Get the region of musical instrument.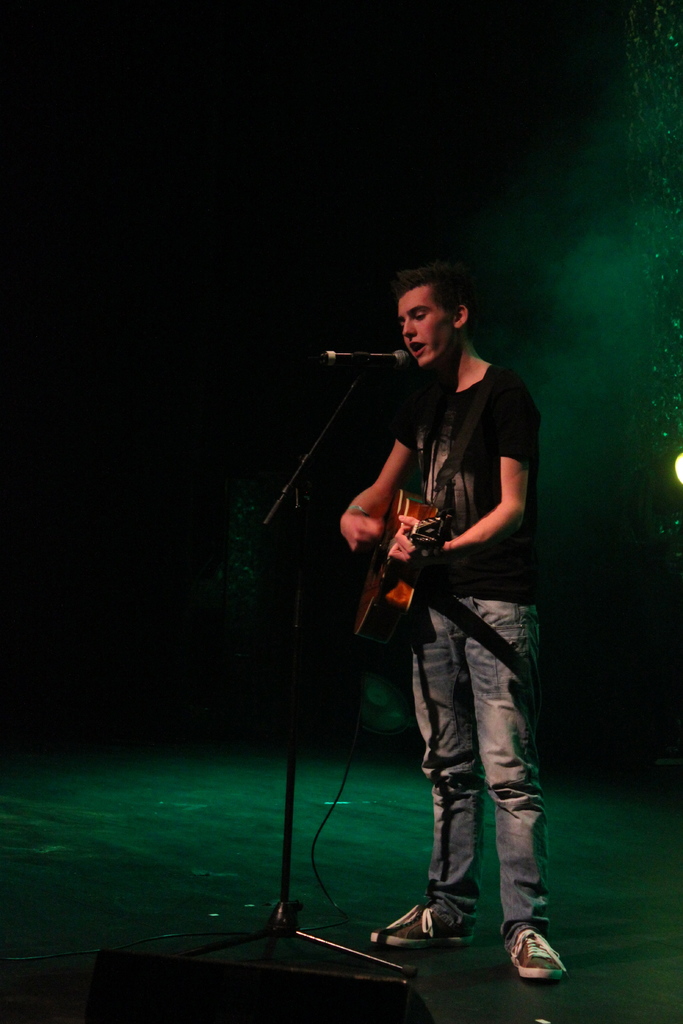
<region>355, 440, 486, 634</region>.
